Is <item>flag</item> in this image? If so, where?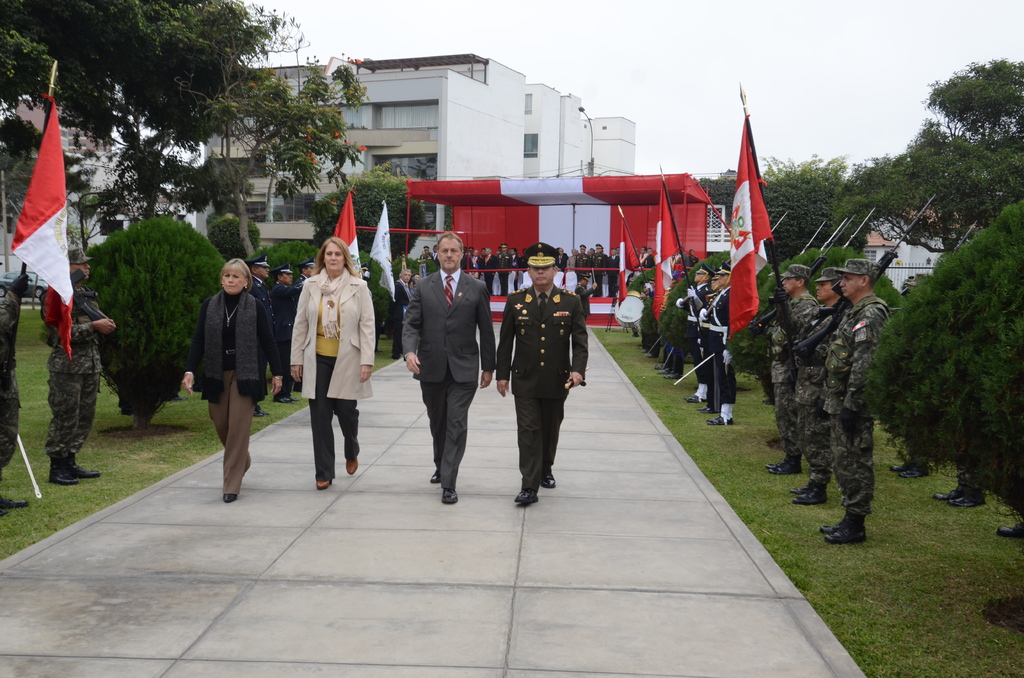
Yes, at 717/86/783/356.
